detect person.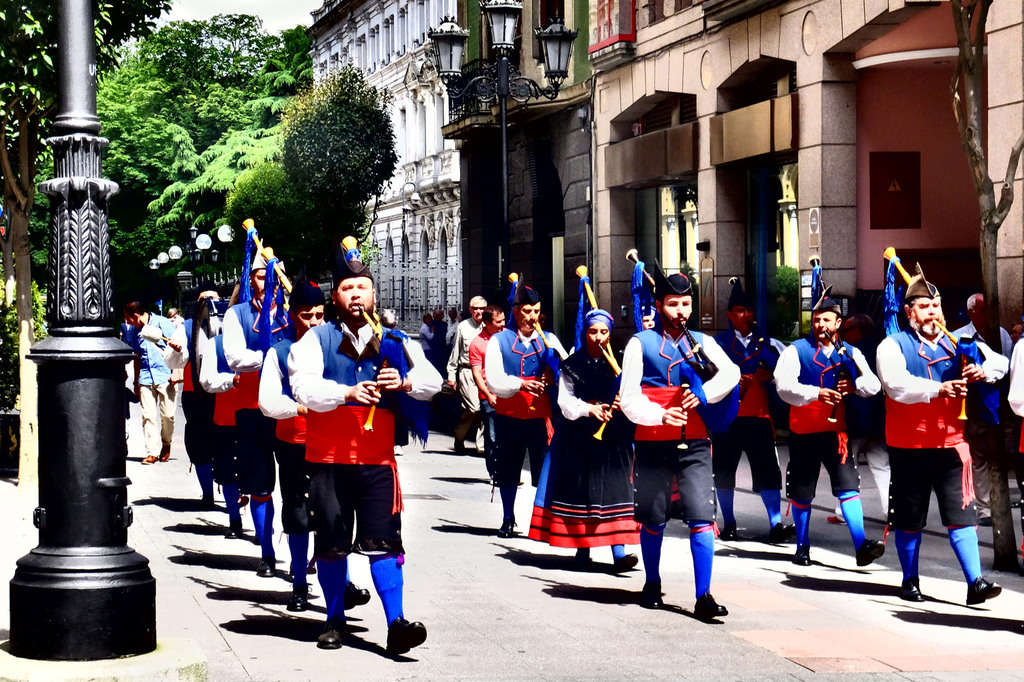
Detected at select_region(945, 283, 1019, 350).
